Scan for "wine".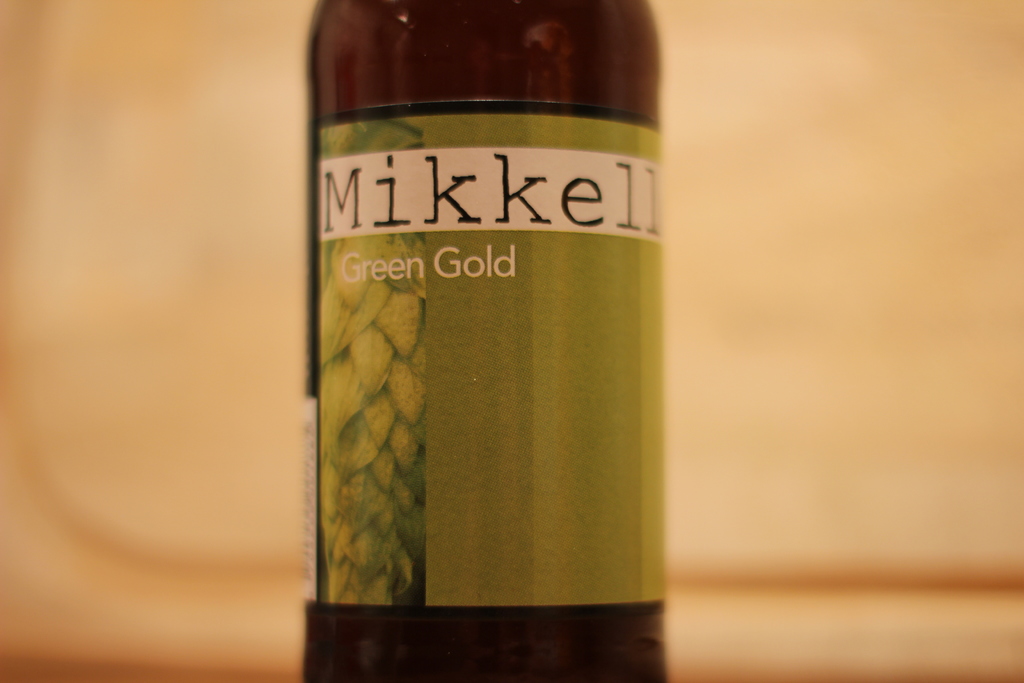
Scan result: <bbox>303, 0, 676, 682</bbox>.
